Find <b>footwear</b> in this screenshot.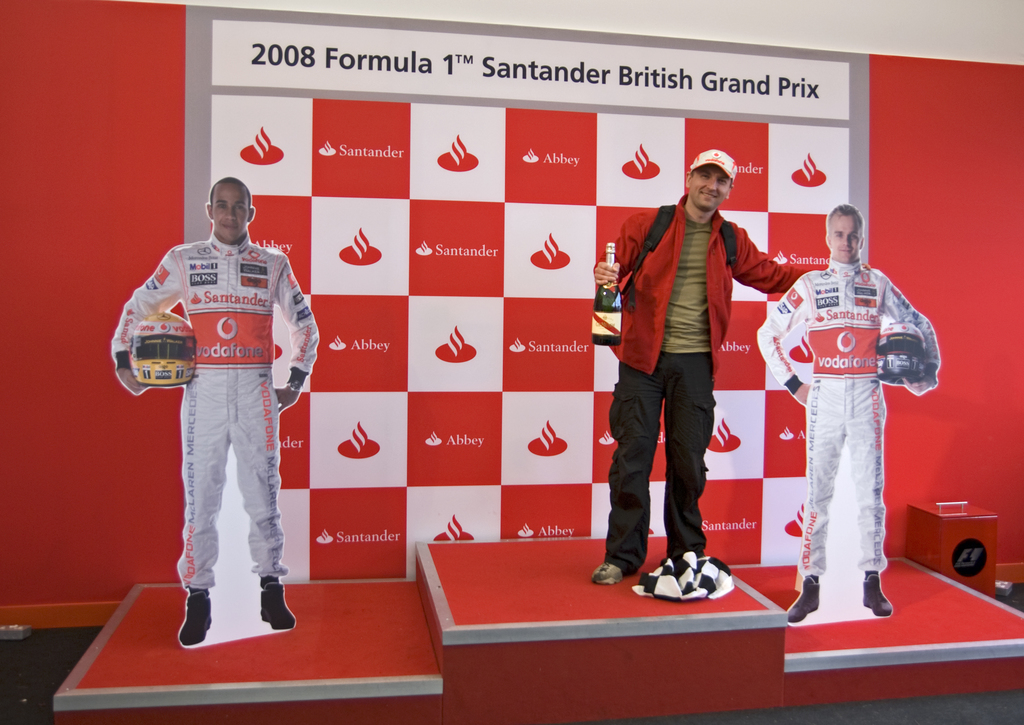
The bounding box for <b>footwear</b> is Rect(259, 571, 297, 628).
